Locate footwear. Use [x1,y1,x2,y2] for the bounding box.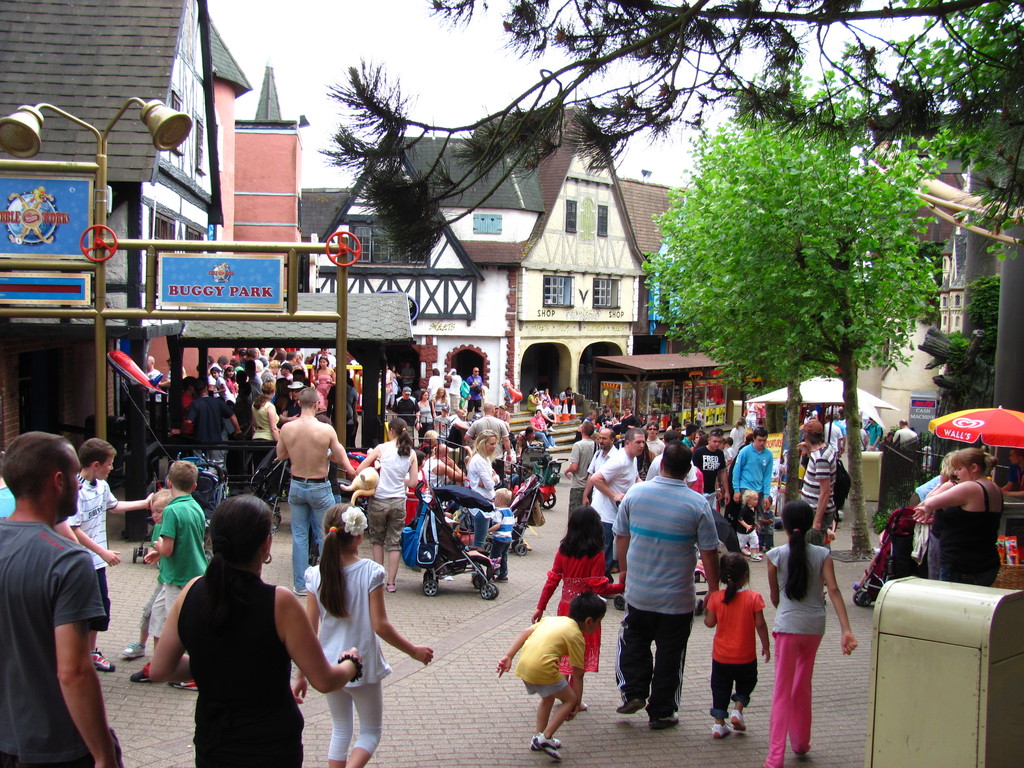
[95,648,117,675].
